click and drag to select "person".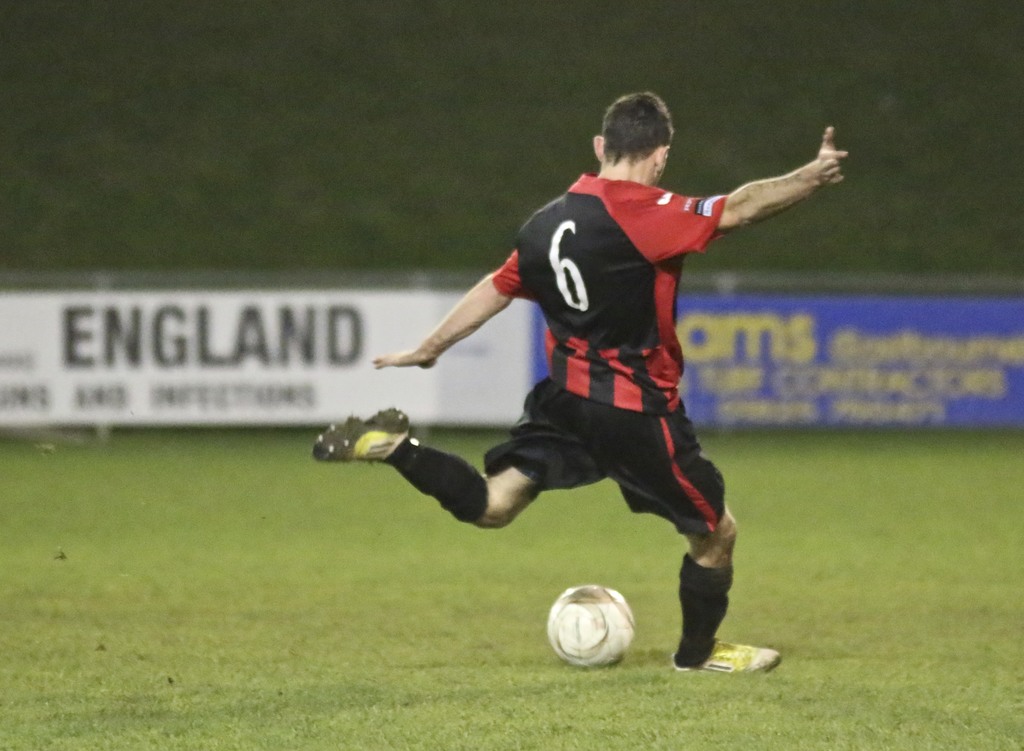
Selection: (311, 93, 847, 672).
